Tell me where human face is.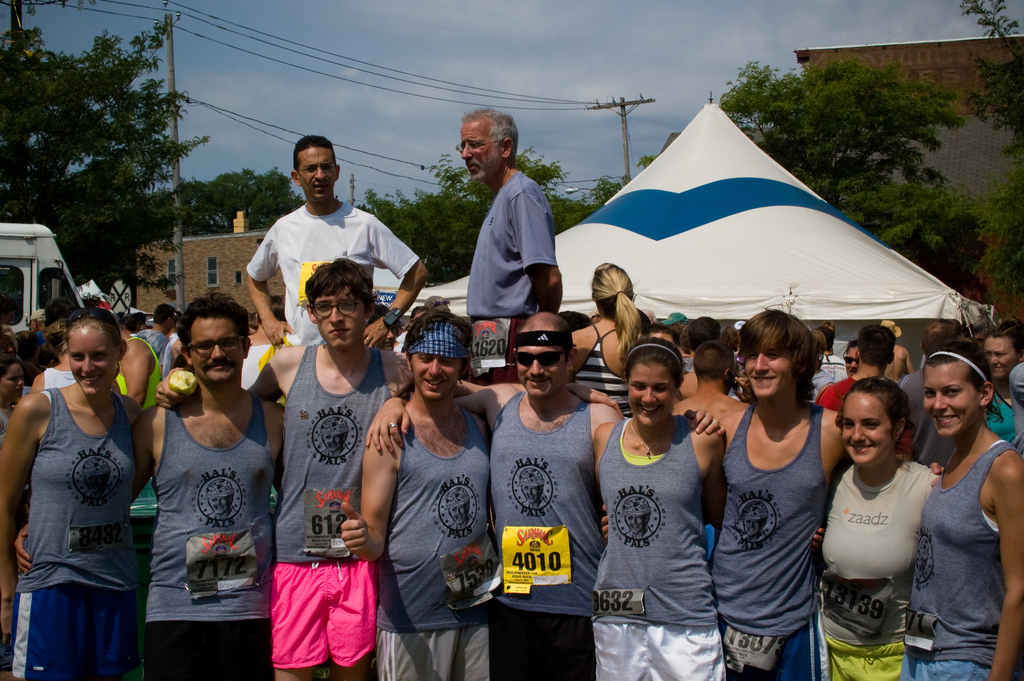
human face is at box(740, 352, 790, 398).
